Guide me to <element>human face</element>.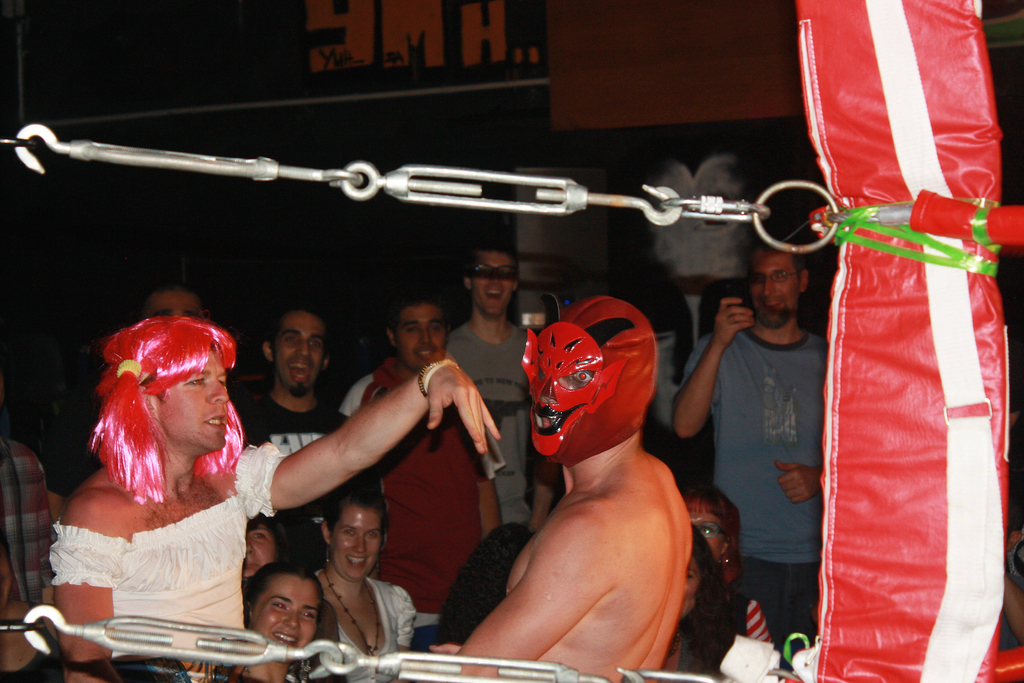
Guidance: 322,498,386,573.
